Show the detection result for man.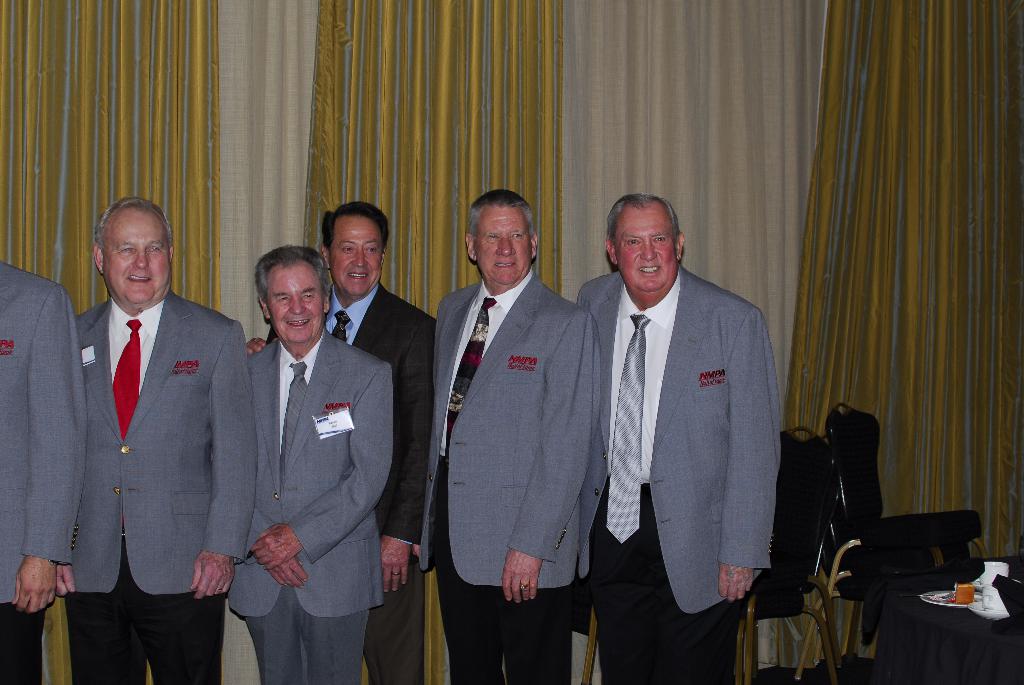
[207,251,379,681].
